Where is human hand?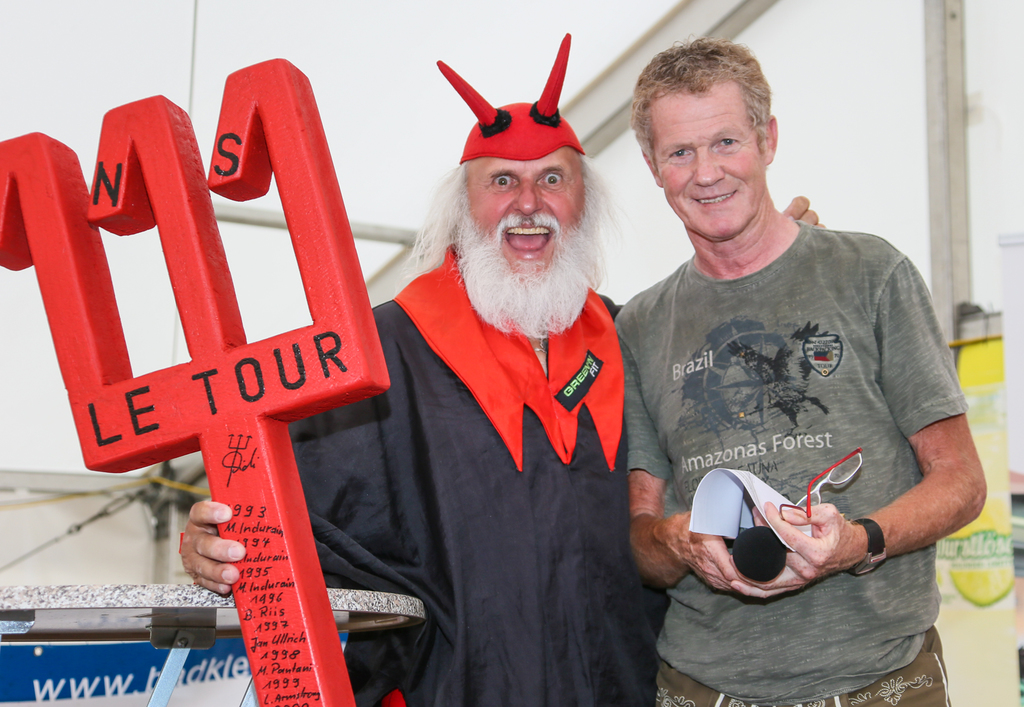
bbox=(781, 494, 885, 585).
